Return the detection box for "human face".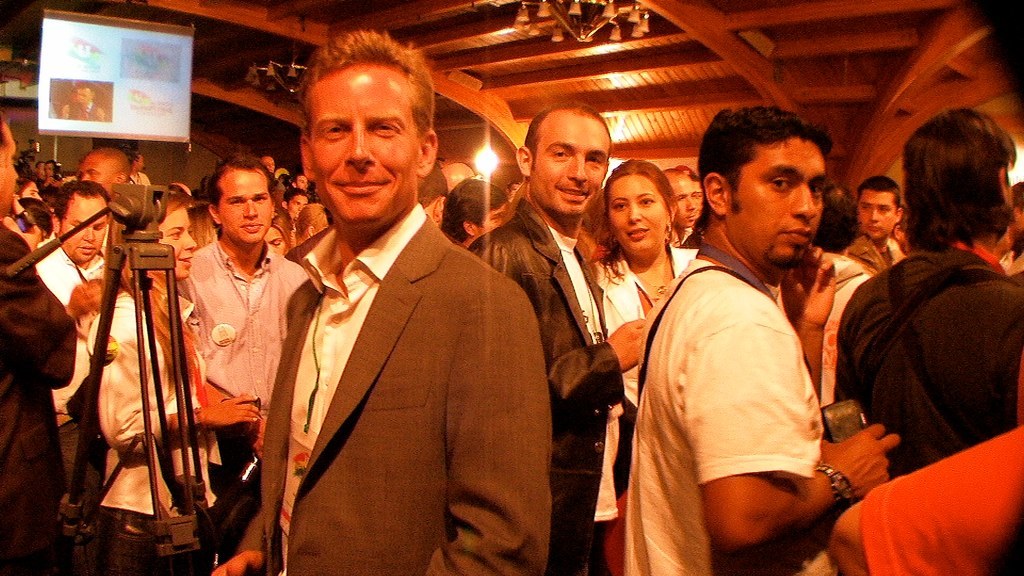
l=737, t=142, r=825, b=269.
